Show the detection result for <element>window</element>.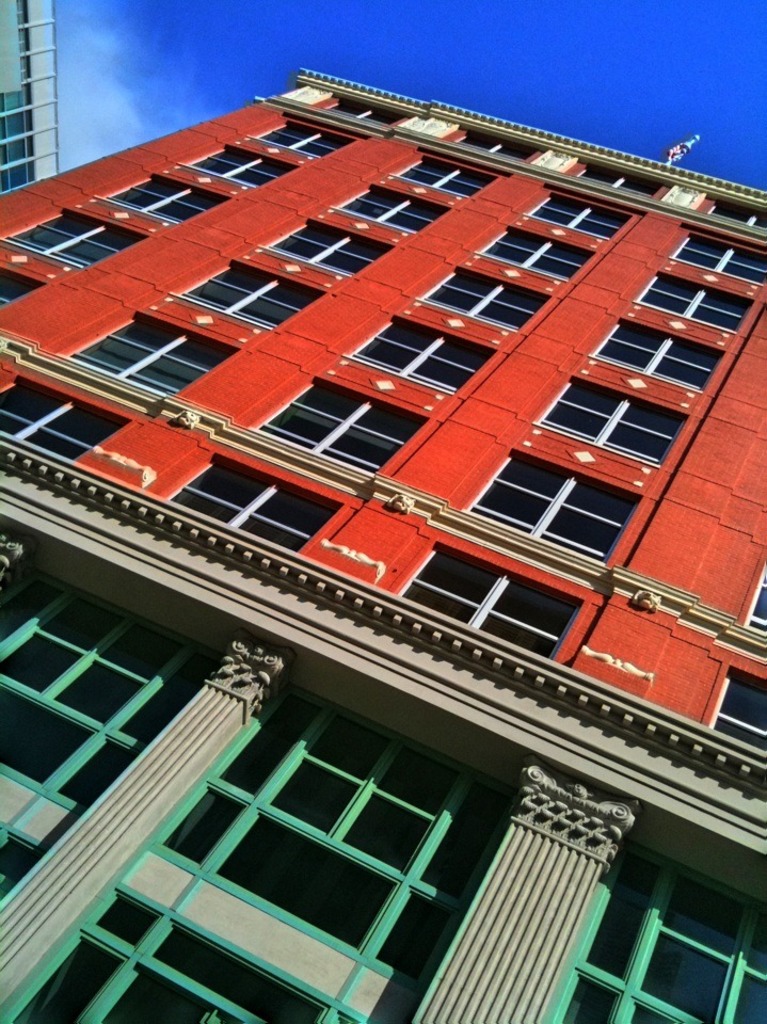
532/367/682/468.
